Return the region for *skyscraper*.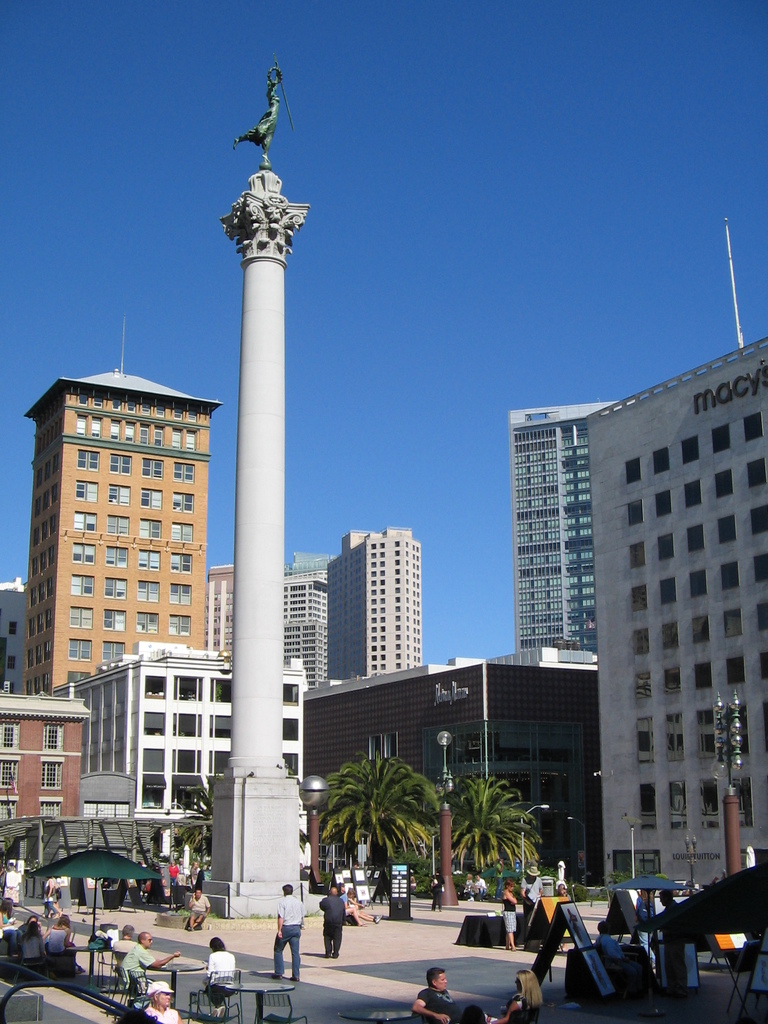
(204, 550, 241, 655).
